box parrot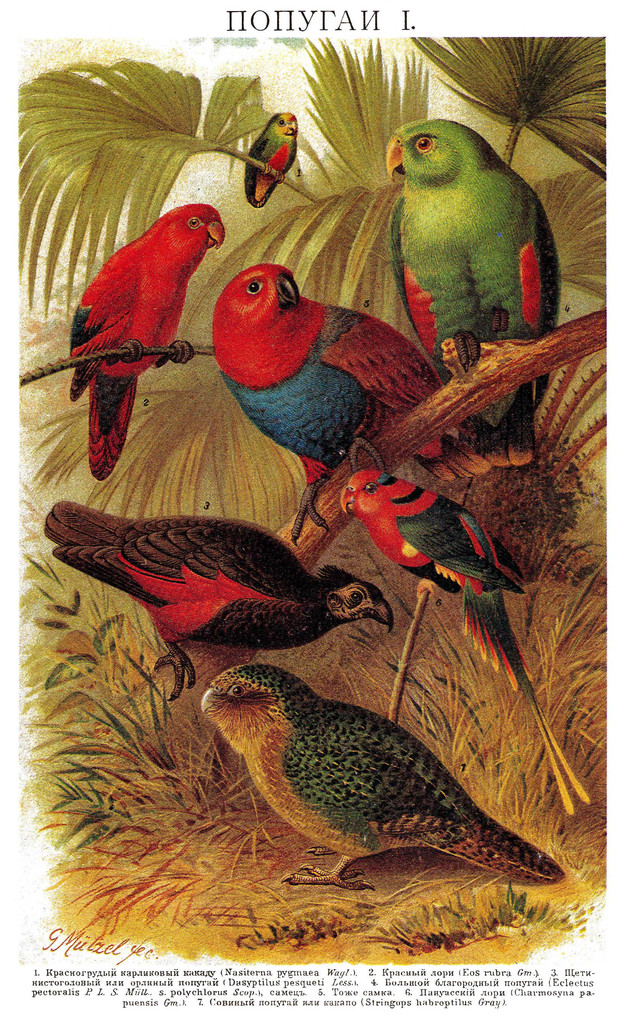
l=374, t=101, r=578, b=496
